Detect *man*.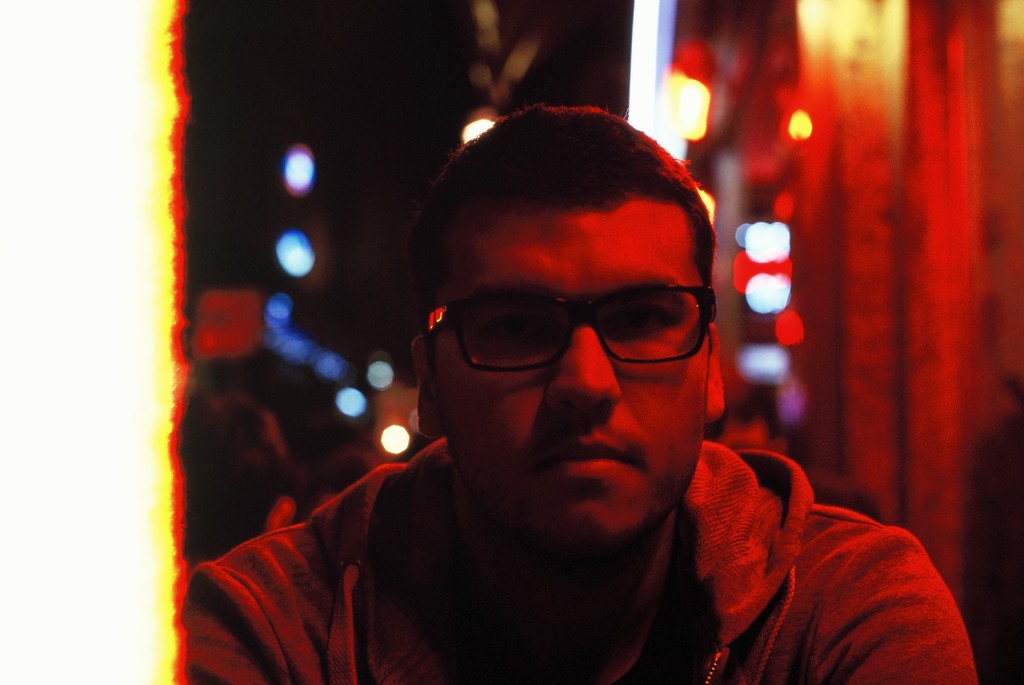
Detected at left=178, top=129, right=930, bottom=684.
